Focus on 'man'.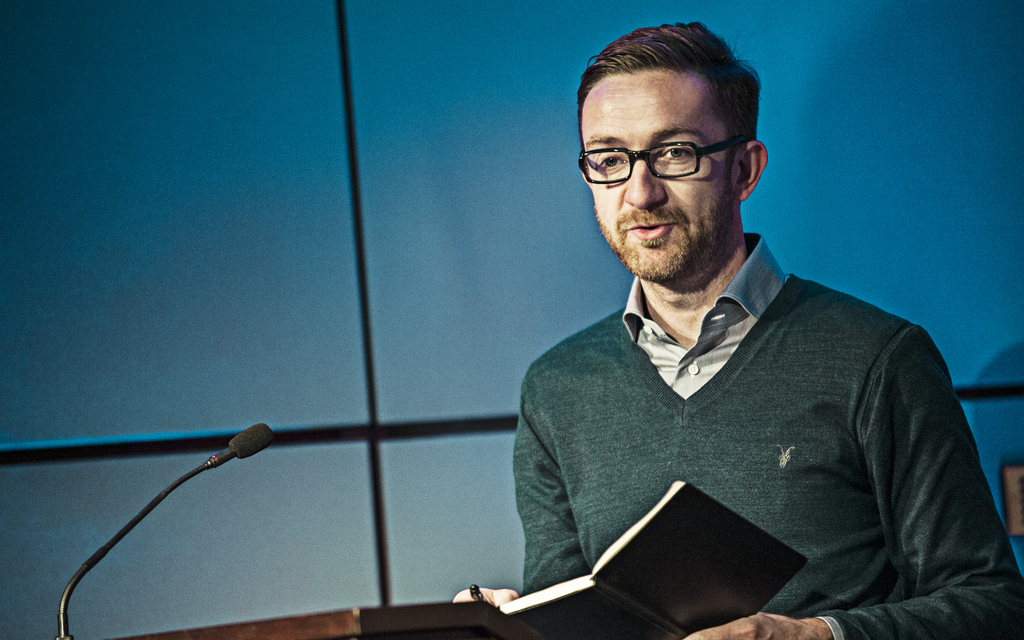
Focused at {"x1": 495, "y1": 40, "x2": 999, "y2": 635}.
